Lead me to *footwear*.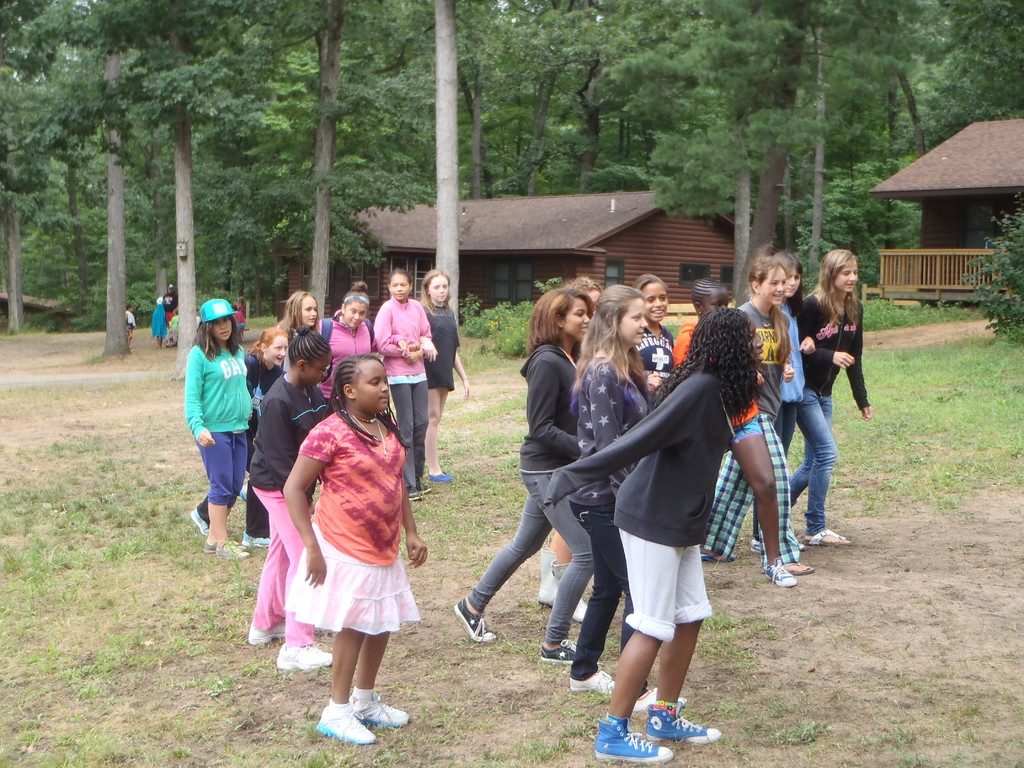
Lead to {"left": 453, "top": 596, "right": 495, "bottom": 642}.
